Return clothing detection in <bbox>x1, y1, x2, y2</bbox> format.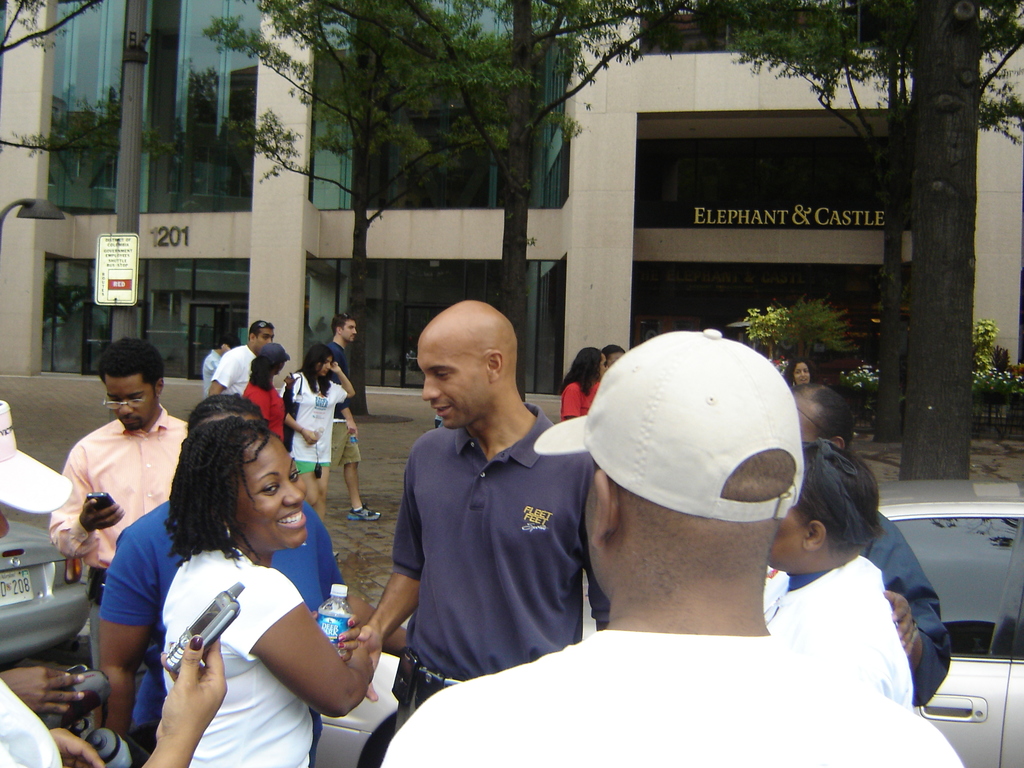
<bbox>776, 536, 913, 709</bbox>.
